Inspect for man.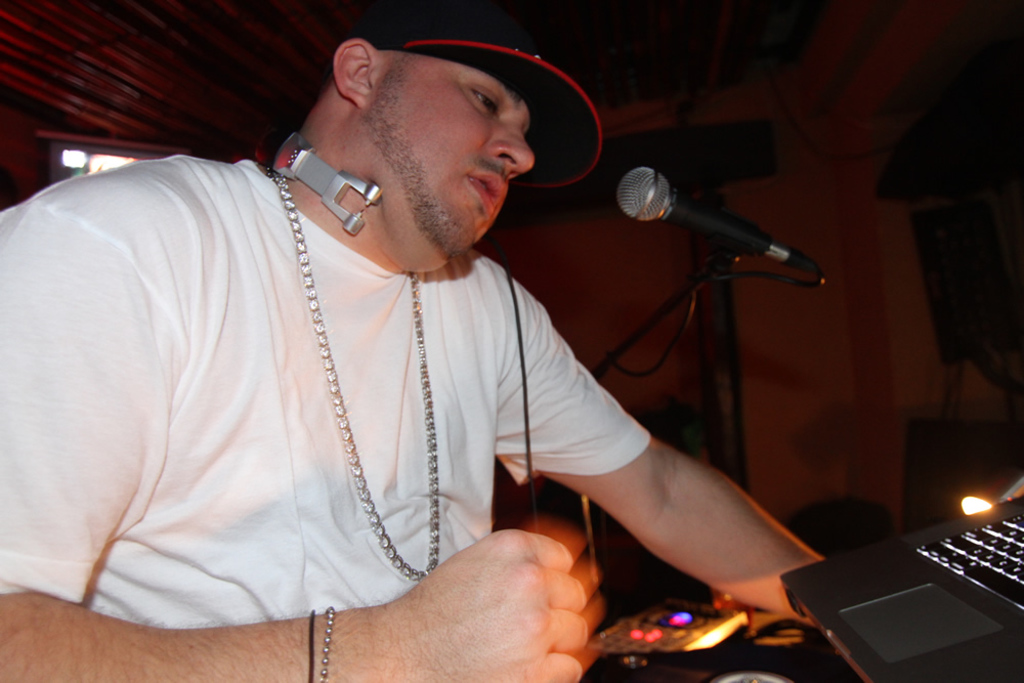
Inspection: {"left": 25, "top": 11, "right": 811, "bottom": 647}.
